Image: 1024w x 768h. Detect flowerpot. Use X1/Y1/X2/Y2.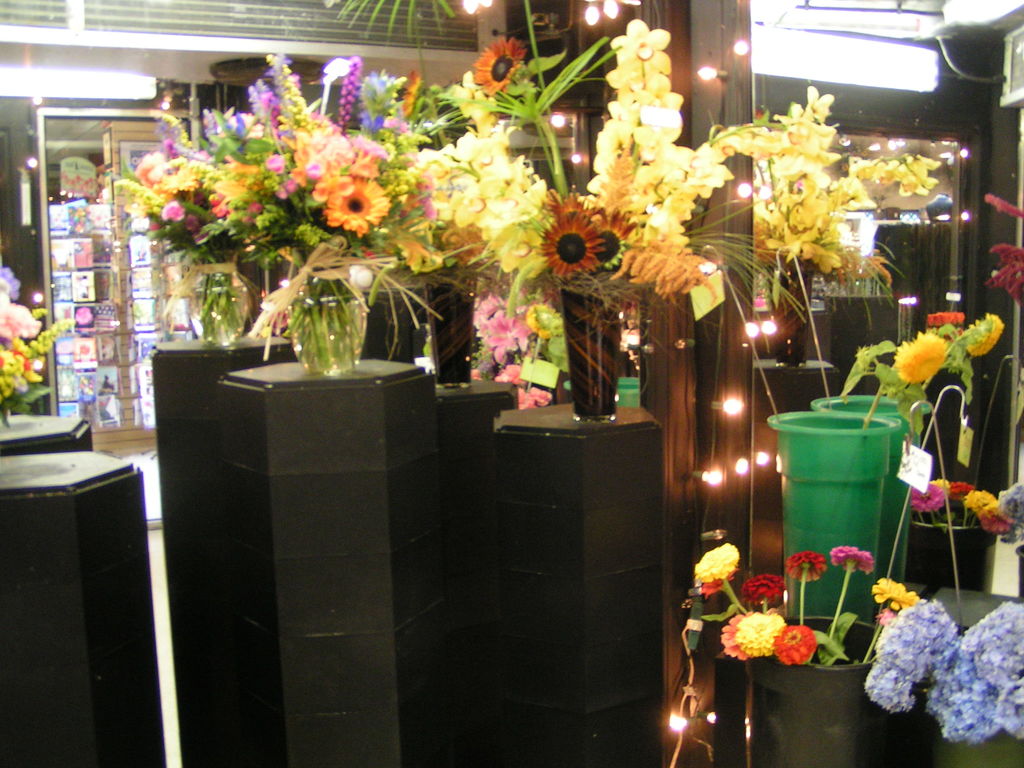
556/280/629/423.
